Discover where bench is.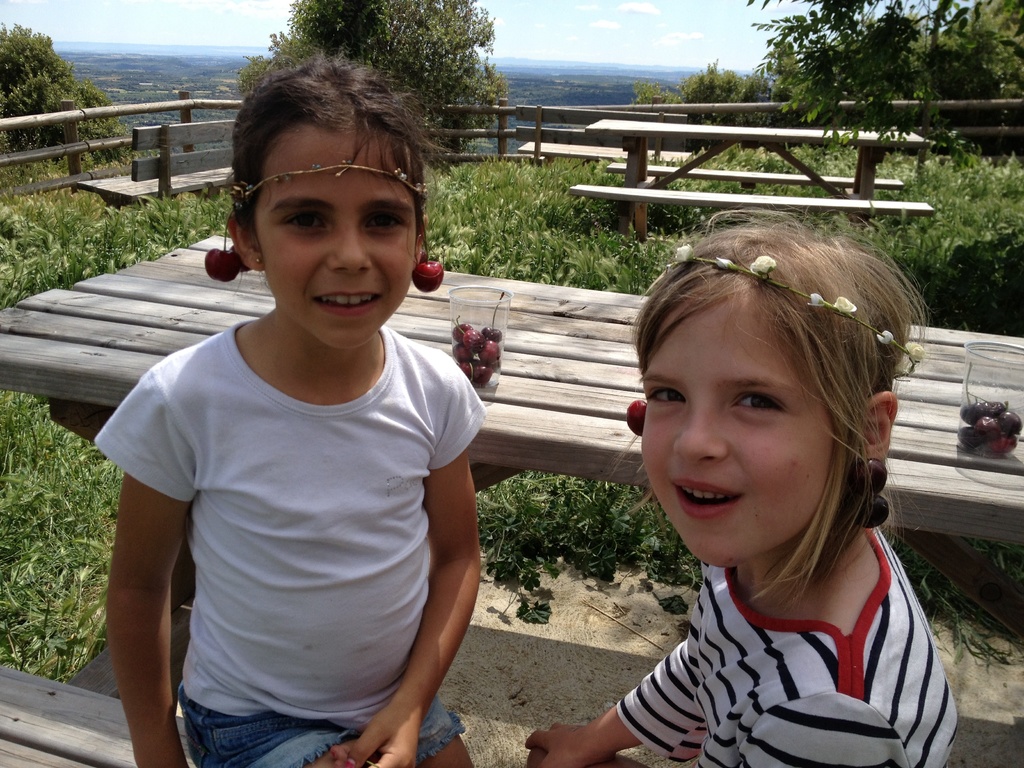
Discovered at l=81, t=118, r=227, b=209.
